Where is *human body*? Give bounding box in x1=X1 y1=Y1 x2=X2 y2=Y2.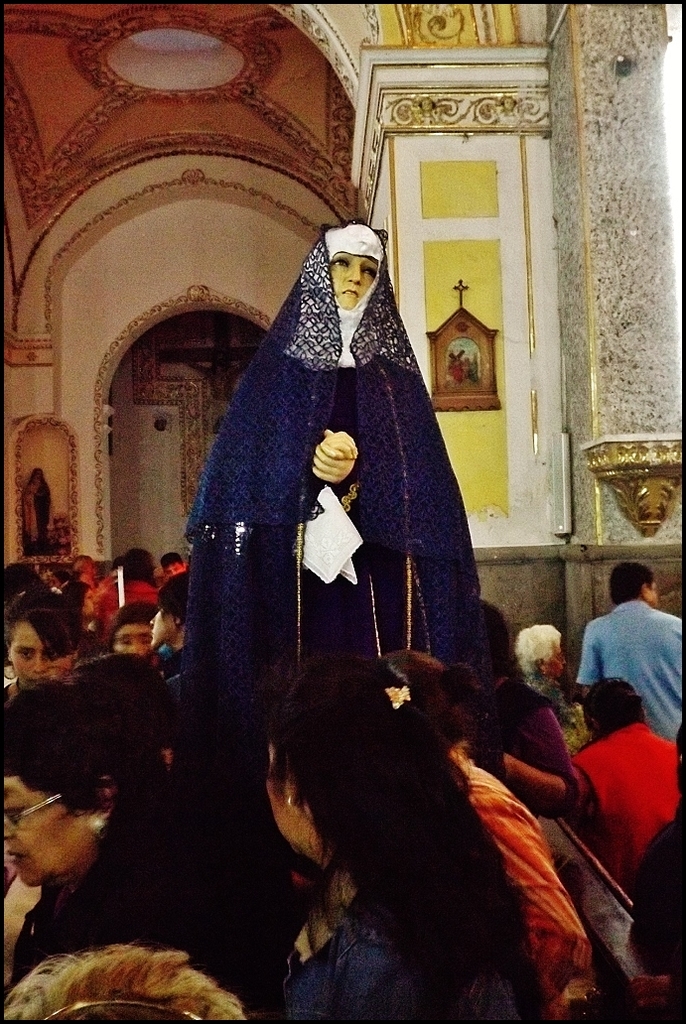
x1=575 y1=600 x2=685 y2=752.
